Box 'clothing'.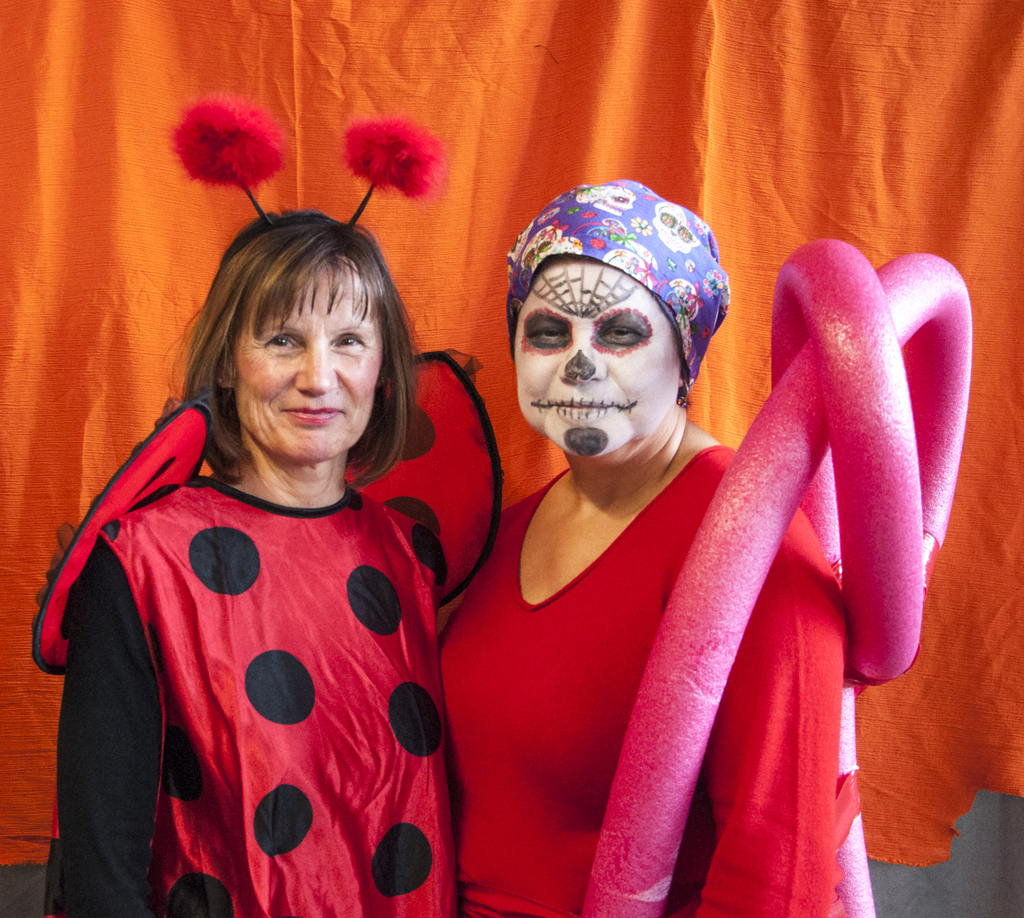
l=436, t=437, r=854, b=917.
